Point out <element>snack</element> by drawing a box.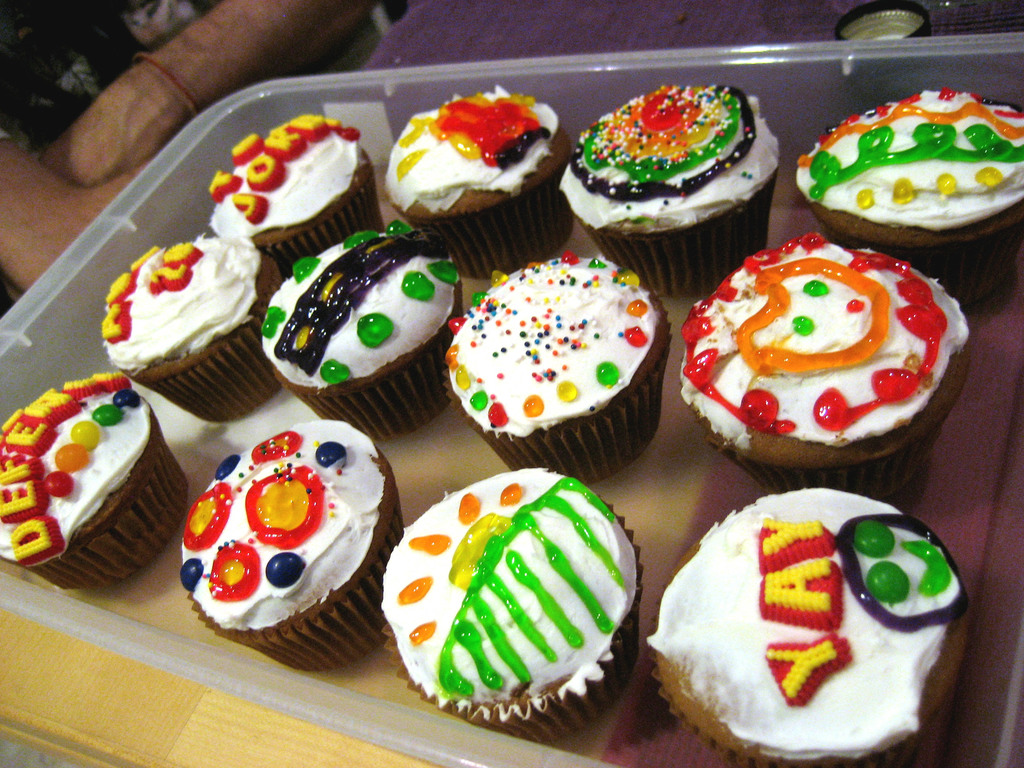
<box>559,82,779,301</box>.
